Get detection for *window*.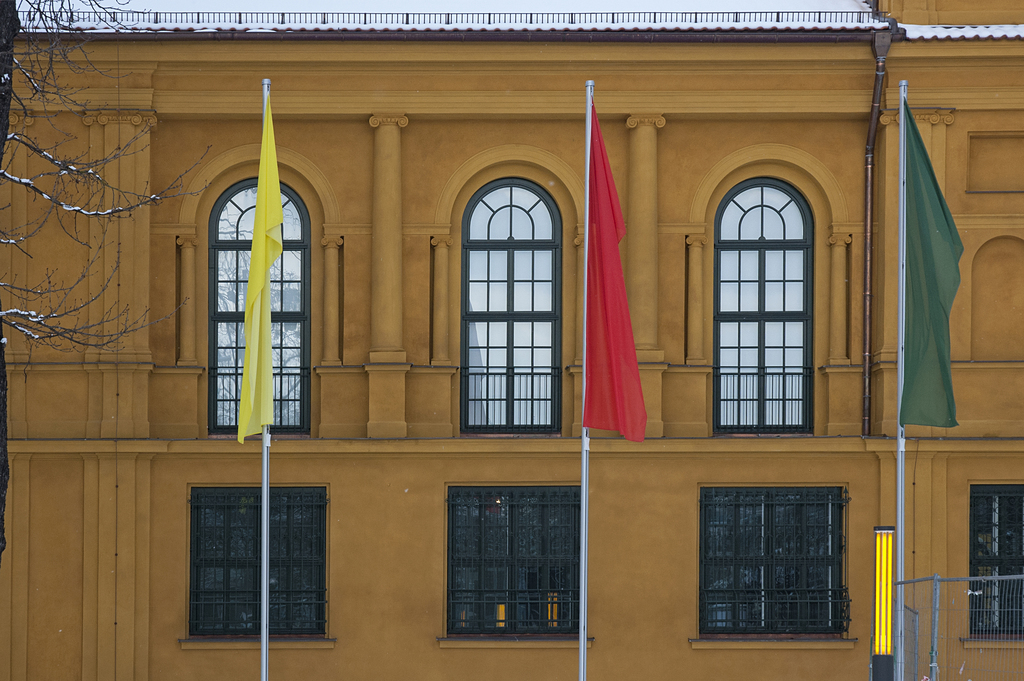
Detection: [440, 484, 588, 648].
